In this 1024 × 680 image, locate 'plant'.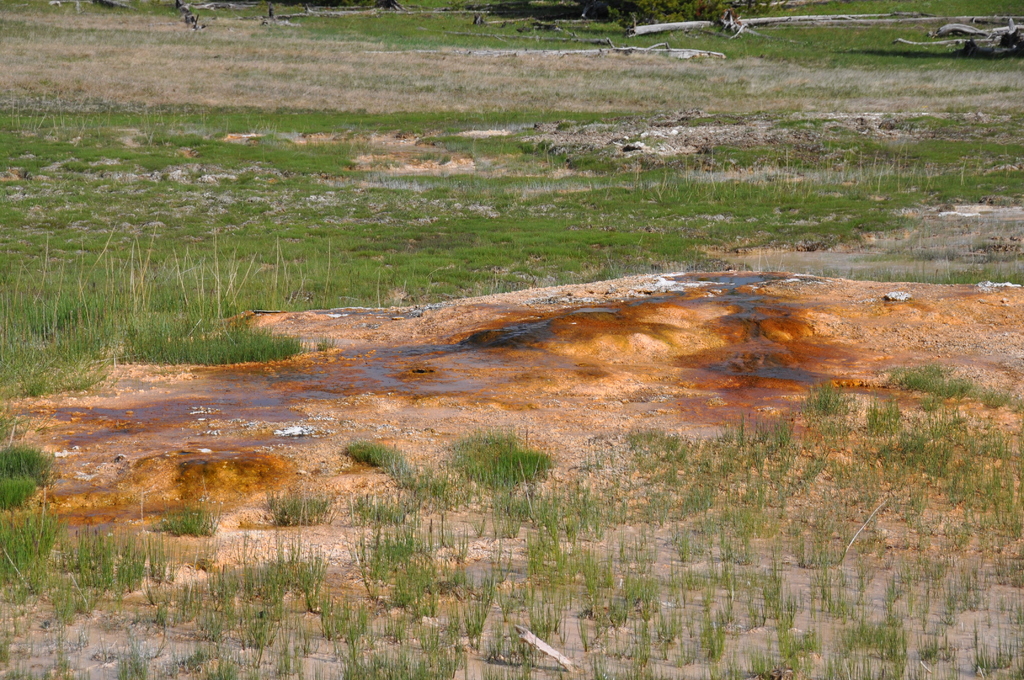
Bounding box: region(0, 0, 1023, 417).
